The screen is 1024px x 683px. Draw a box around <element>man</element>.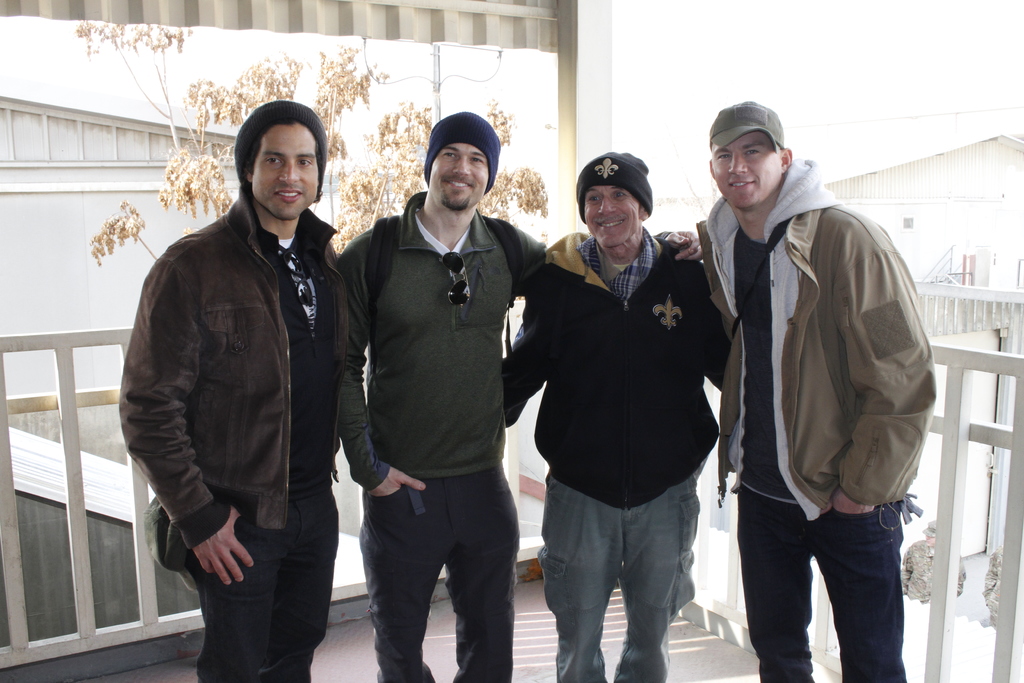
locate(332, 111, 705, 682).
